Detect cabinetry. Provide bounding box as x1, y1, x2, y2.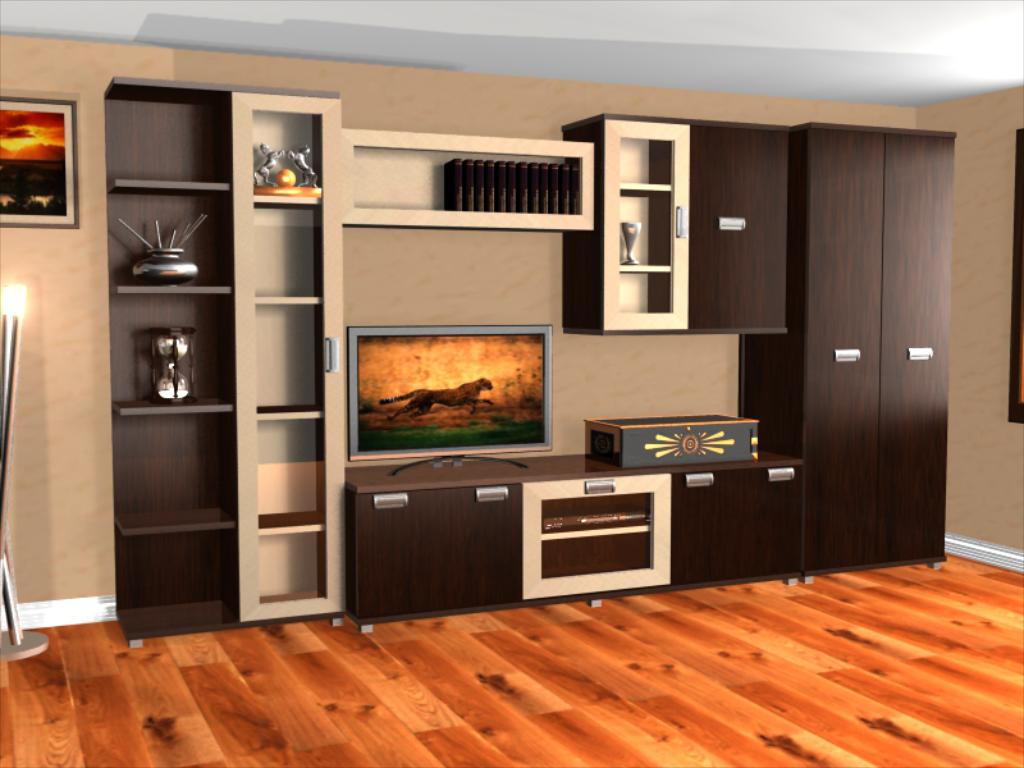
230, 402, 349, 529.
